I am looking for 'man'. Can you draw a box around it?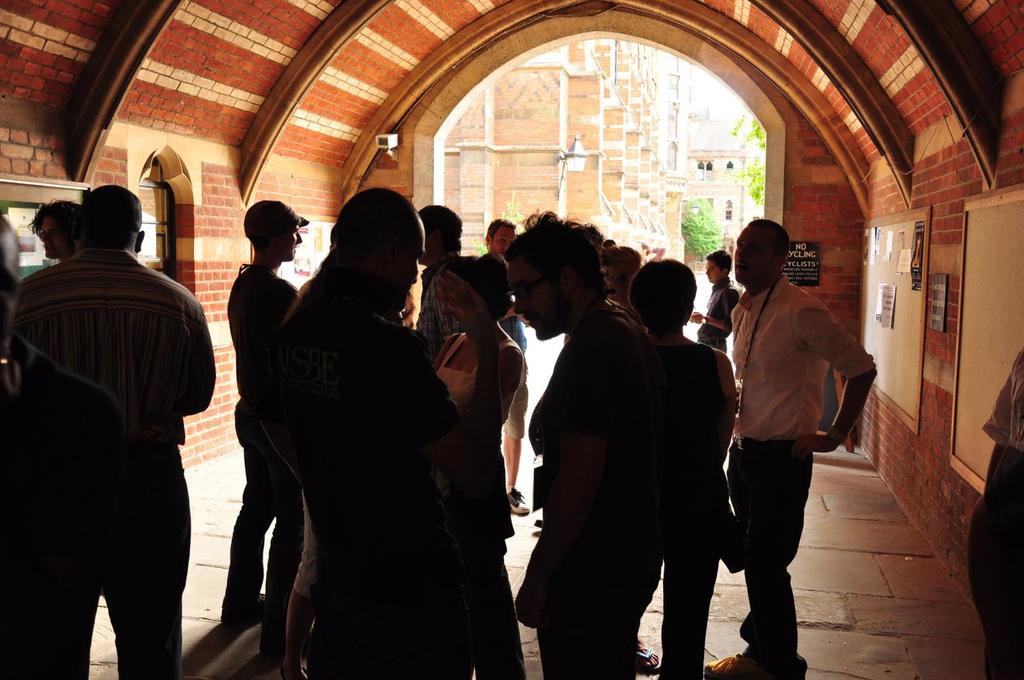
Sure, the bounding box is (x1=218, y1=197, x2=300, y2=664).
